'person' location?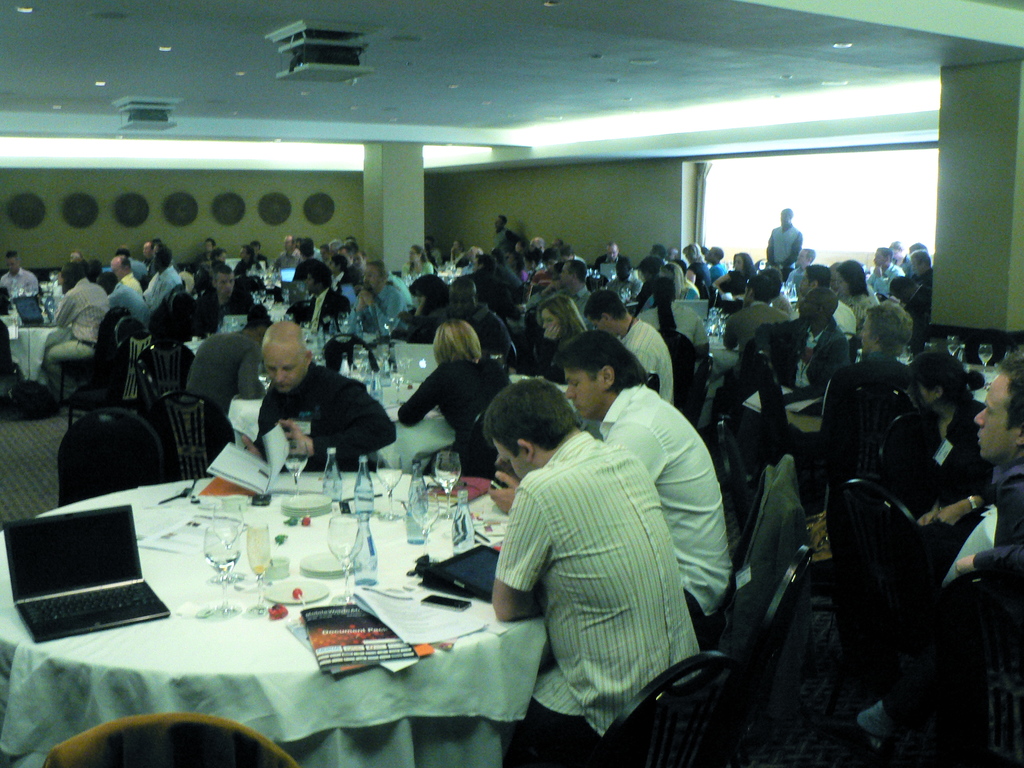
crop(888, 347, 1002, 527)
